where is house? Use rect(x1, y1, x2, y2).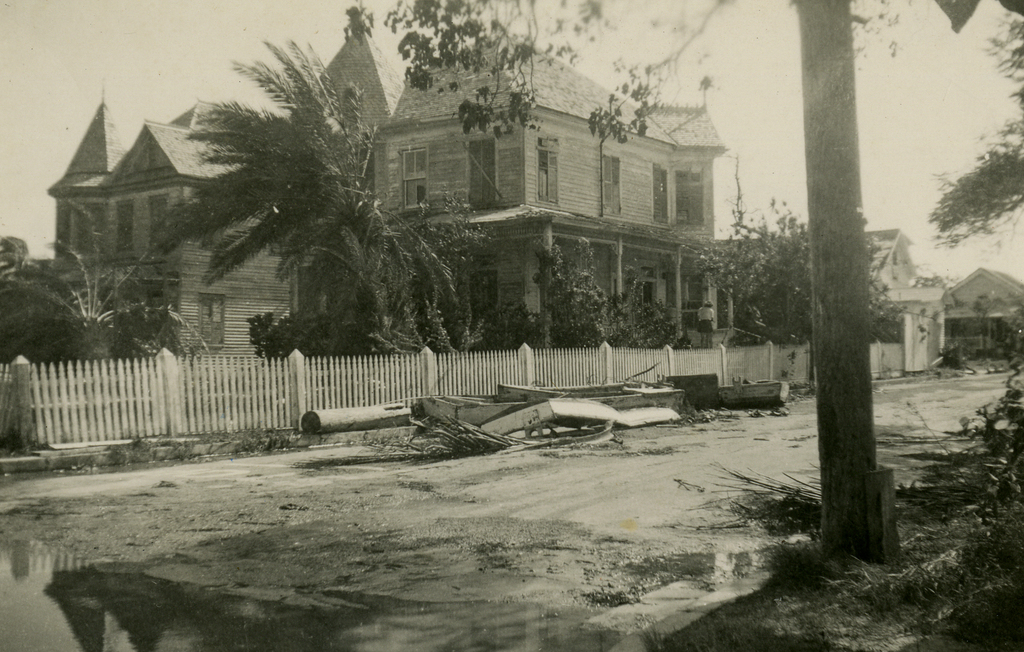
rect(289, 12, 737, 335).
